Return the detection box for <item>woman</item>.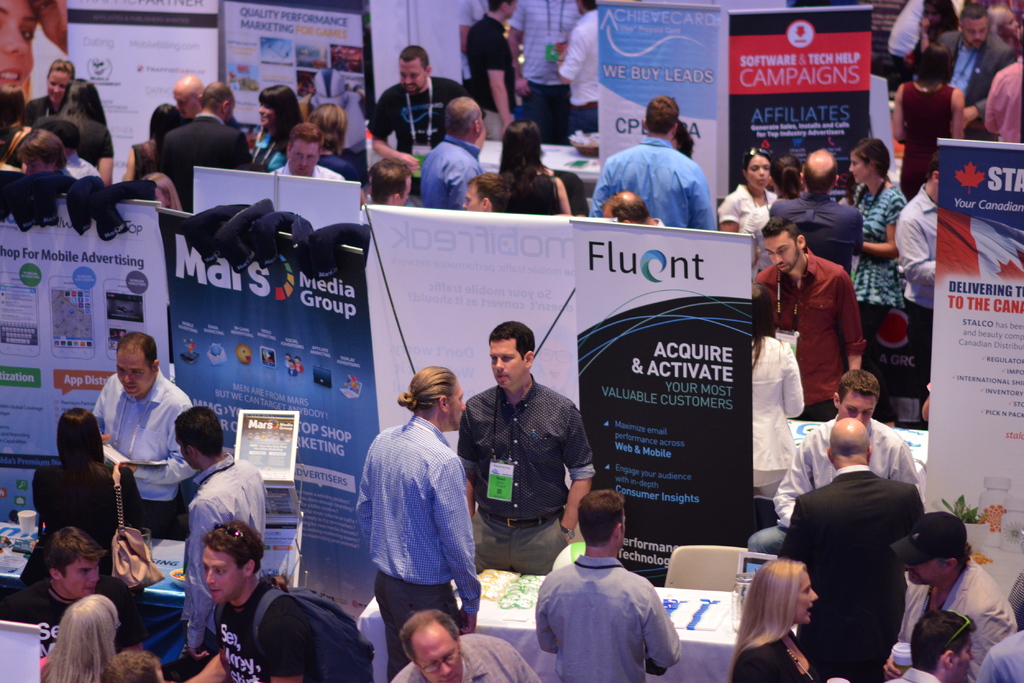
region(749, 282, 816, 501).
